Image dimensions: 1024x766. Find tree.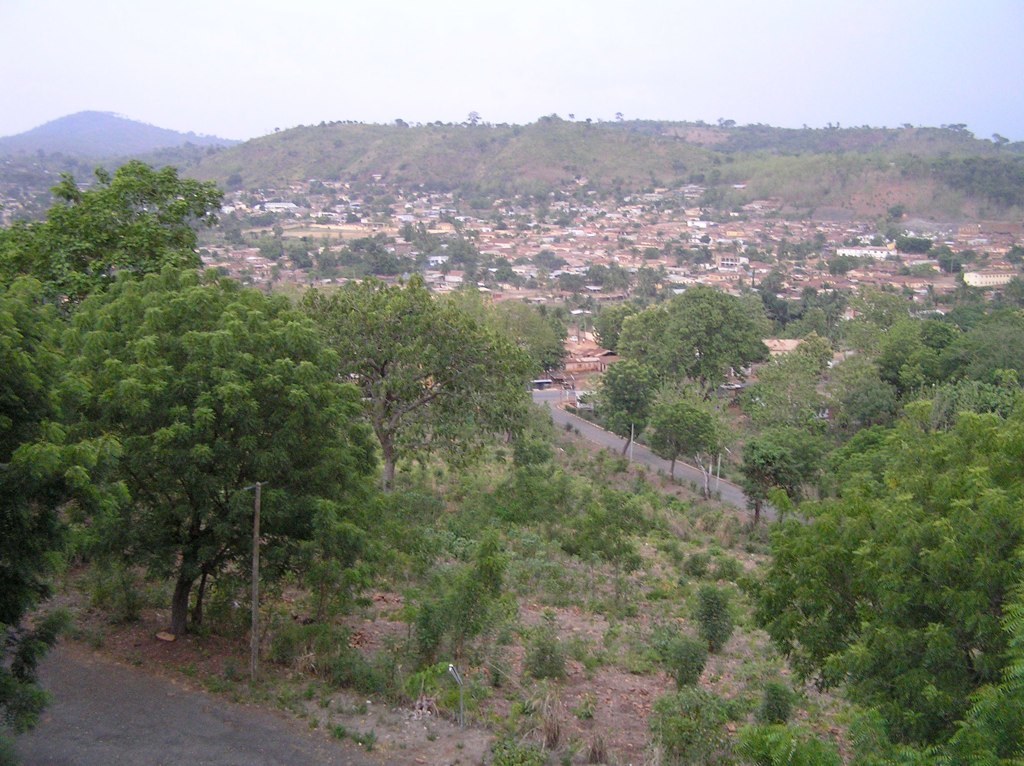
box=[739, 416, 838, 520].
